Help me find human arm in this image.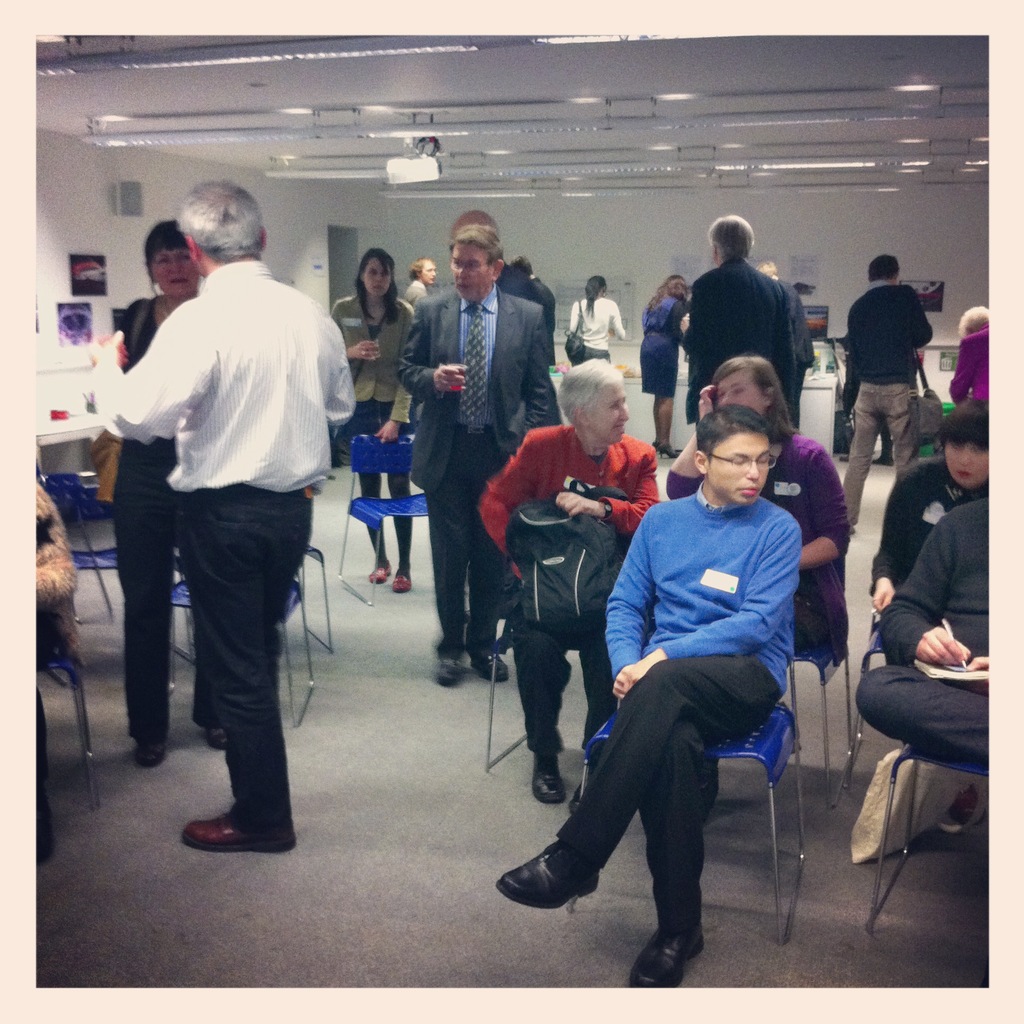
Found it: <region>75, 288, 218, 438</region>.
